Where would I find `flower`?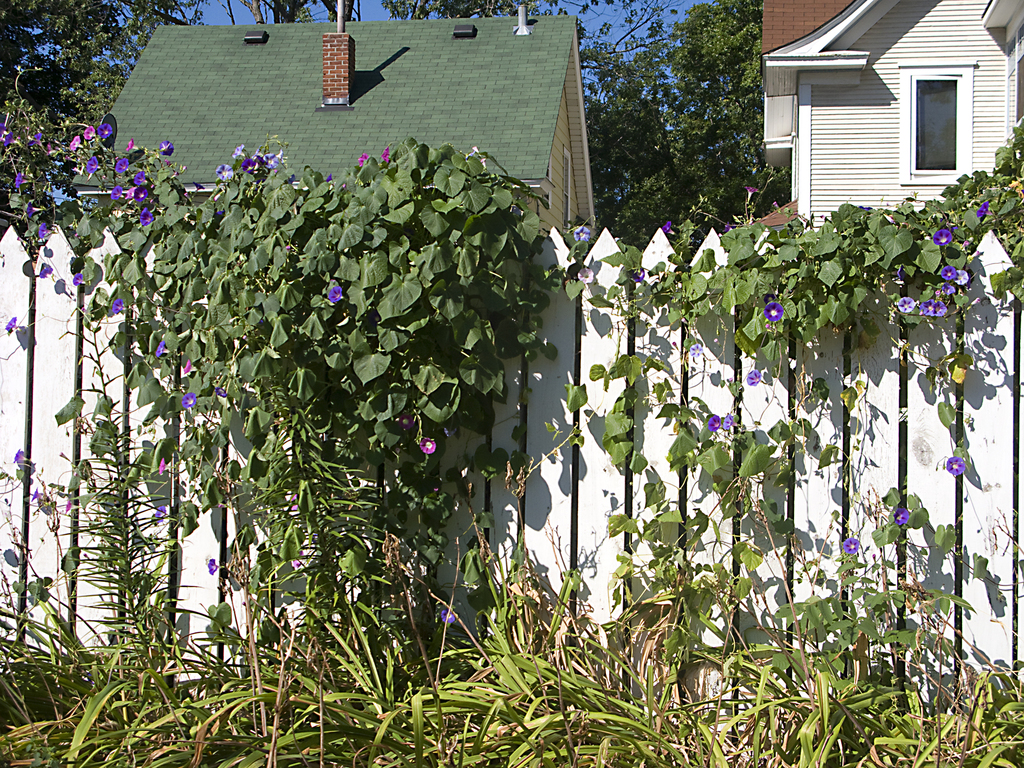
At [left=955, top=267, right=969, bottom=283].
